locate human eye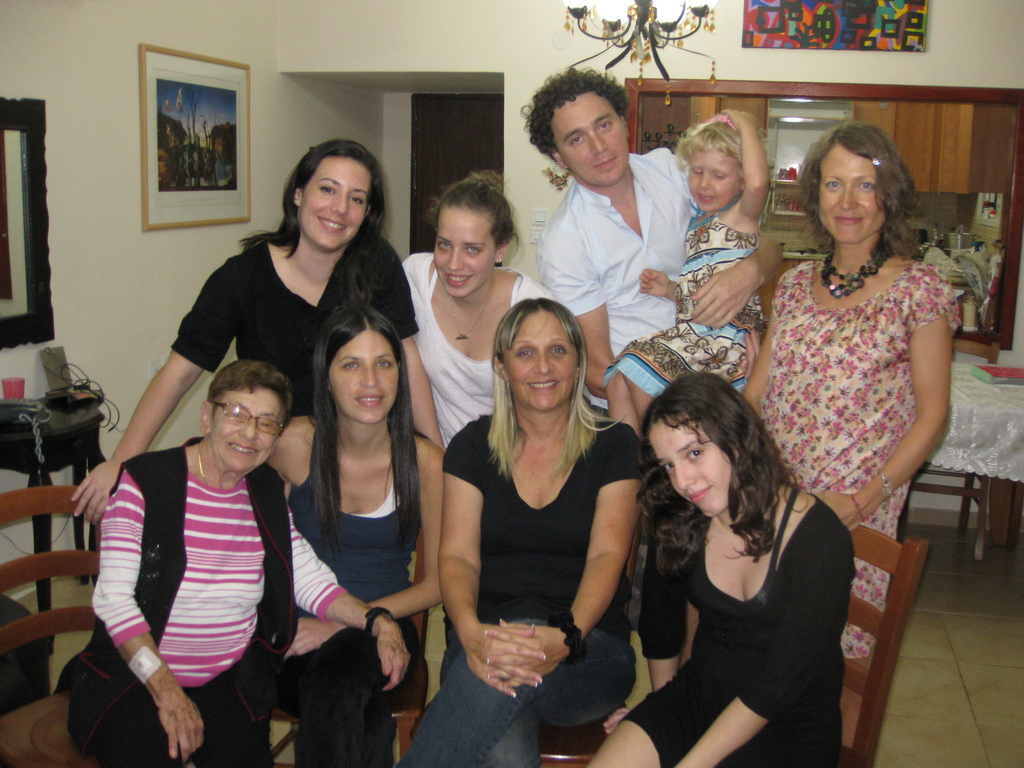
l=567, t=134, r=584, b=147
